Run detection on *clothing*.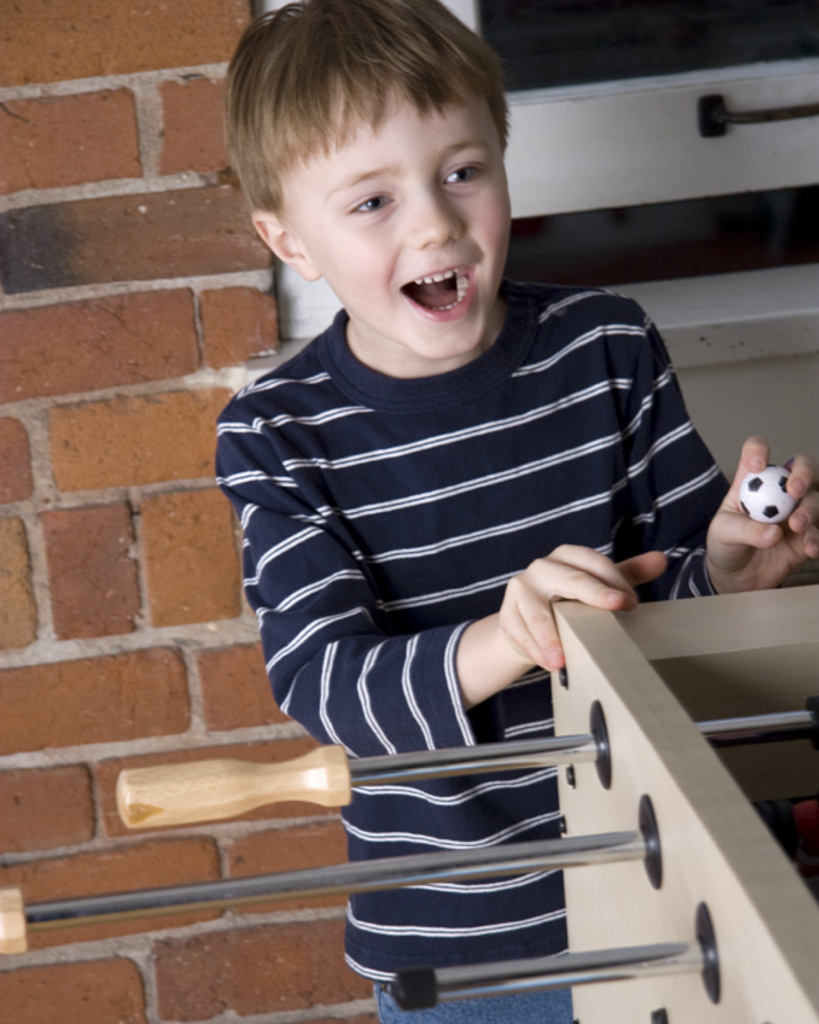
Result: box(192, 132, 731, 951).
